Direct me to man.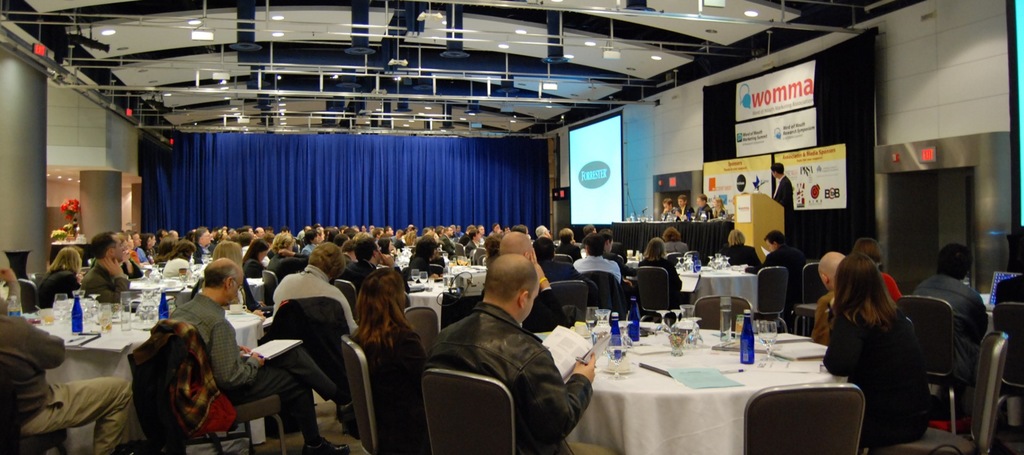
Direction: [x1=193, y1=225, x2=215, y2=263].
